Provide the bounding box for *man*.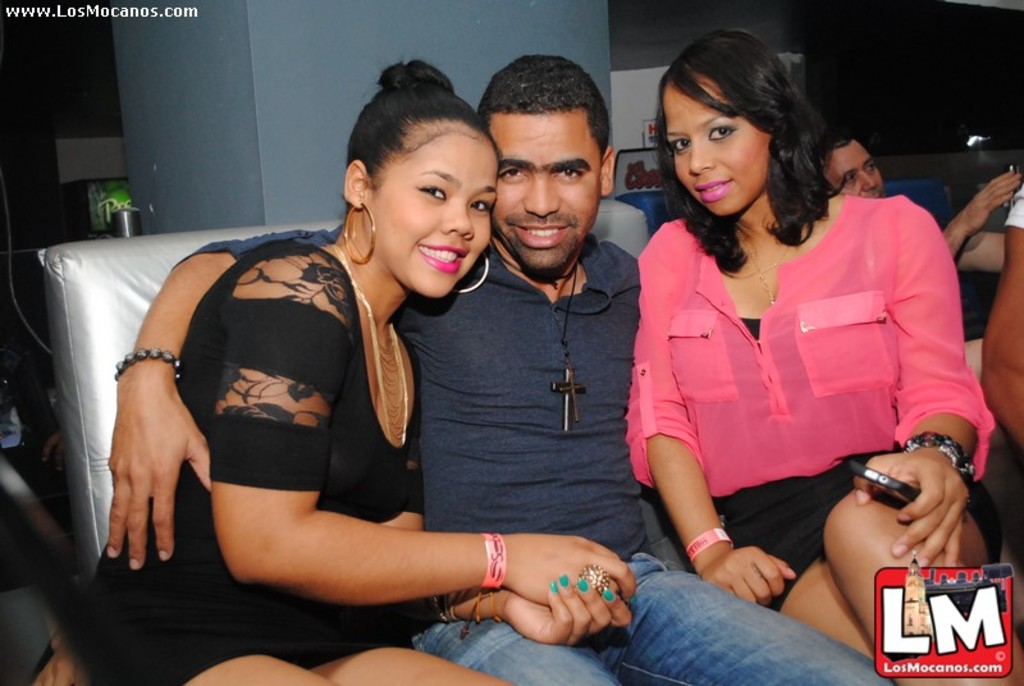
bbox(97, 44, 899, 685).
